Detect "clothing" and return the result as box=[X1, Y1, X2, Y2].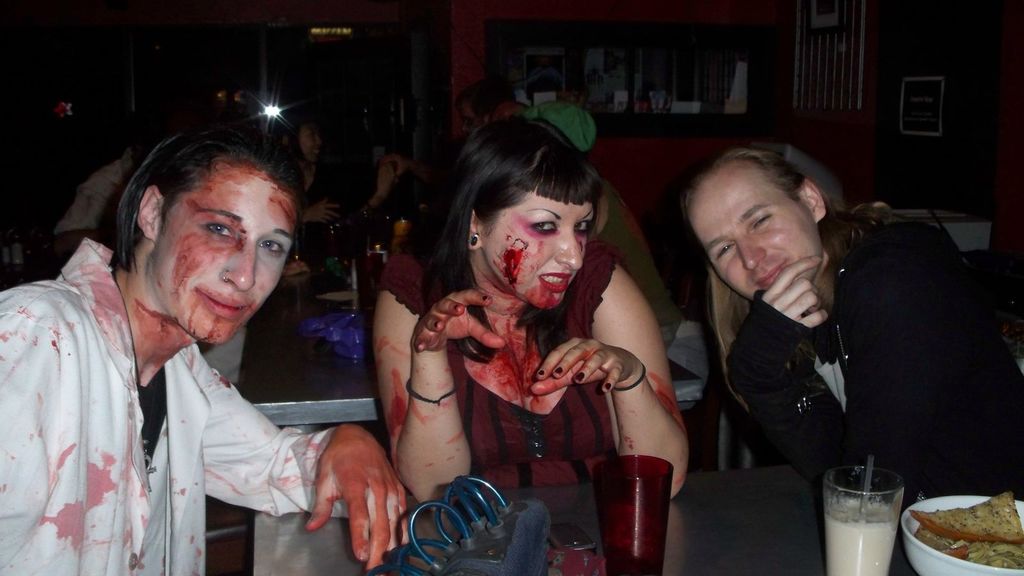
box=[378, 246, 627, 488].
